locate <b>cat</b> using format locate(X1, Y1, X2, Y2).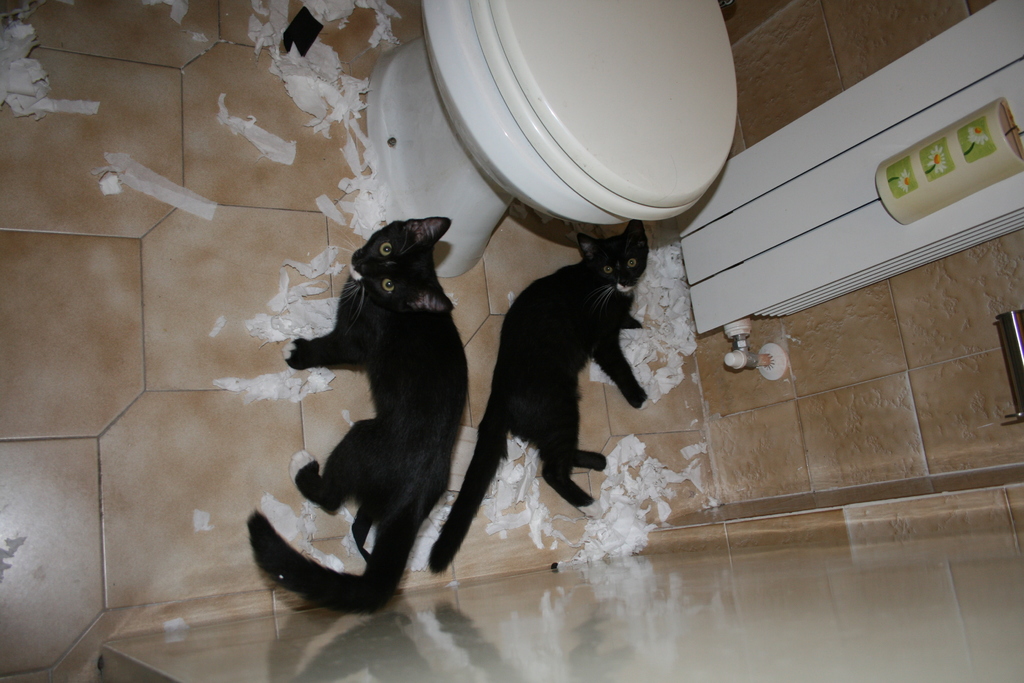
locate(242, 217, 466, 618).
